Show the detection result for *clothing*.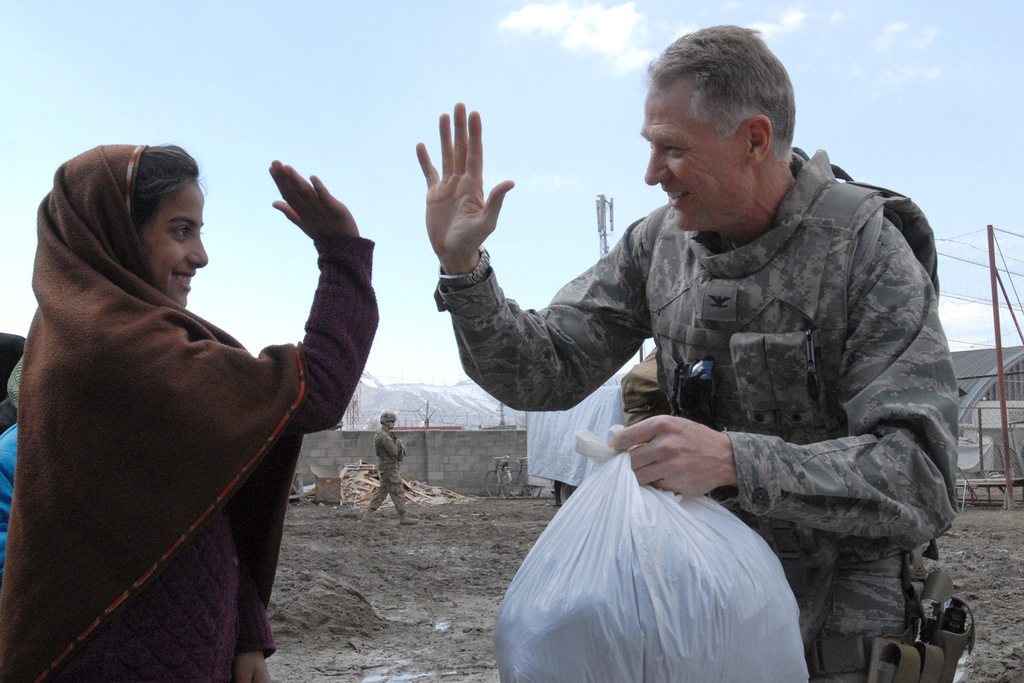
bbox=(370, 425, 409, 516).
